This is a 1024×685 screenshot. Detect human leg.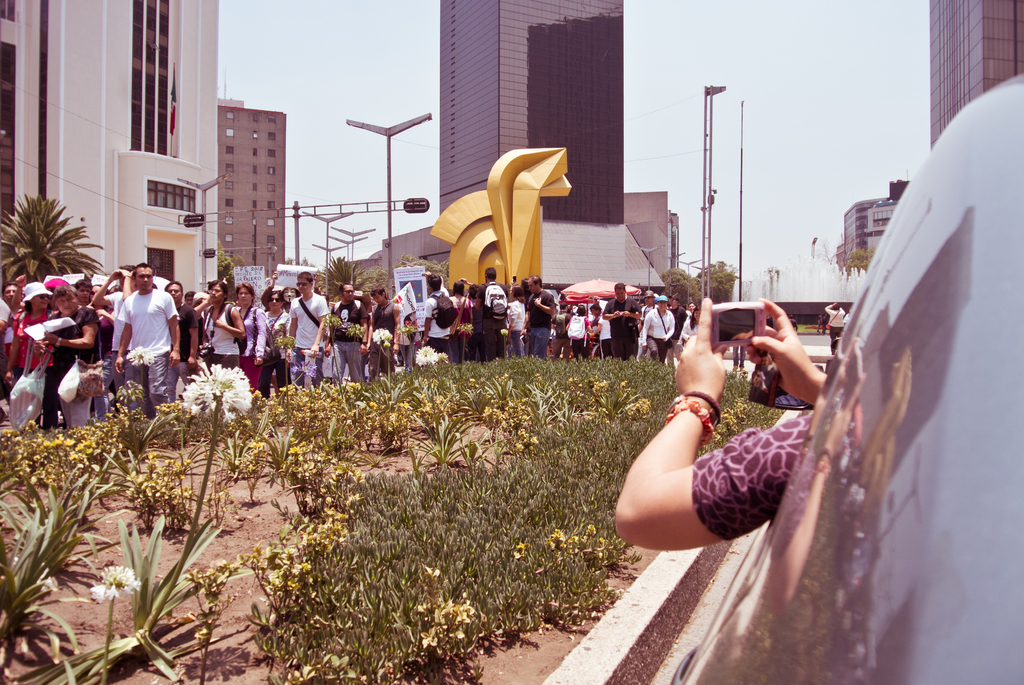
bbox(666, 340, 673, 363).
